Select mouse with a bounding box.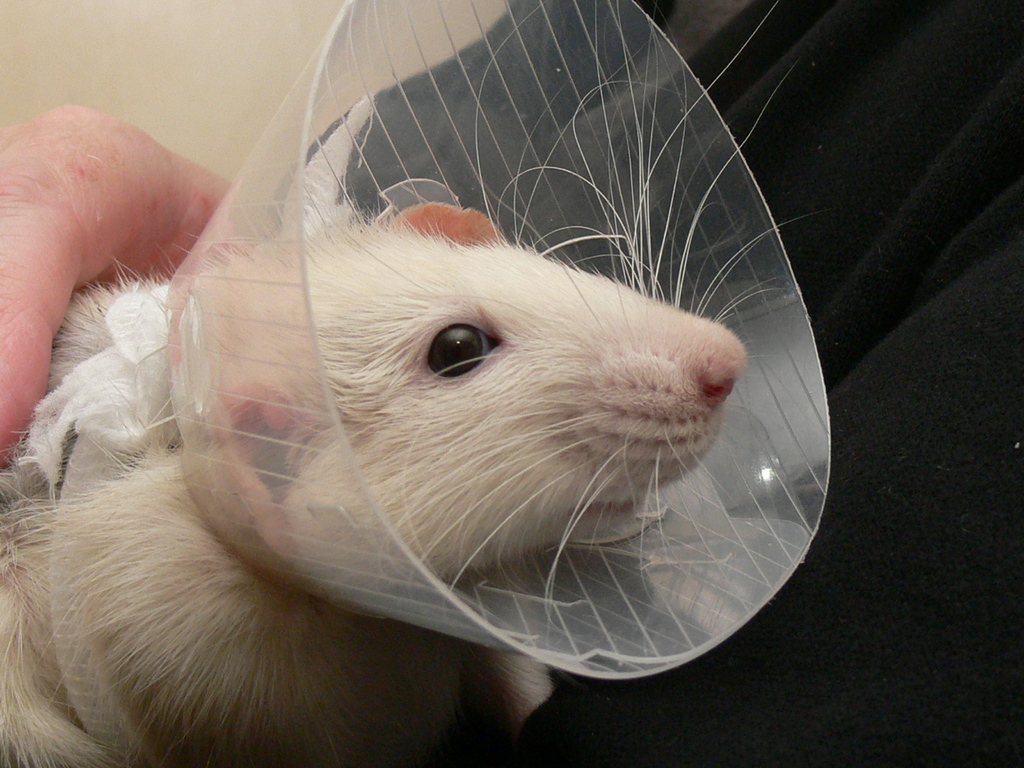
31,104,829,699.
